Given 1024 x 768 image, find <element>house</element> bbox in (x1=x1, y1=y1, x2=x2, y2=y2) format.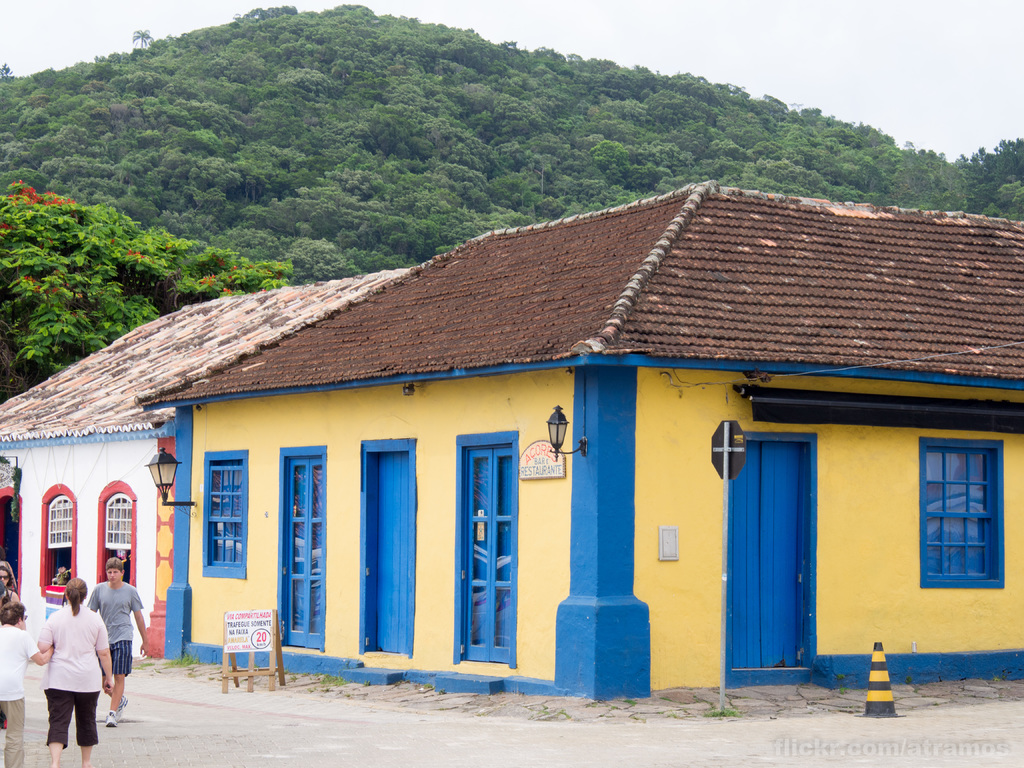
(x1=135, y1=185, x2=1022, y2=704).
